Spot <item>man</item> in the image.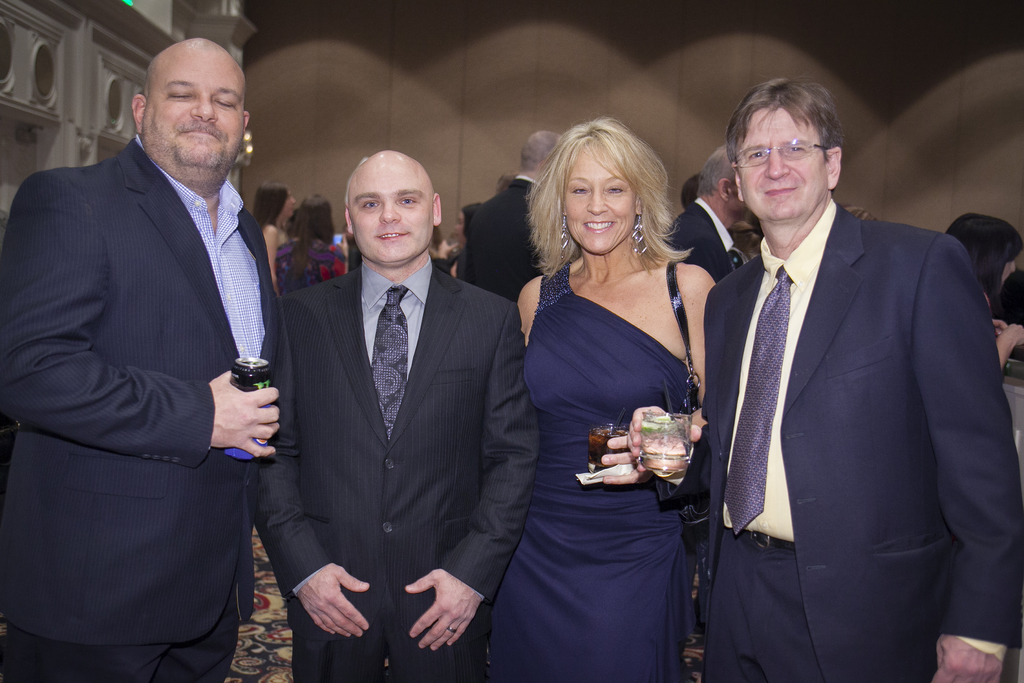
<item>man</item> found at <region>465, 126, 566, 303</region>.
